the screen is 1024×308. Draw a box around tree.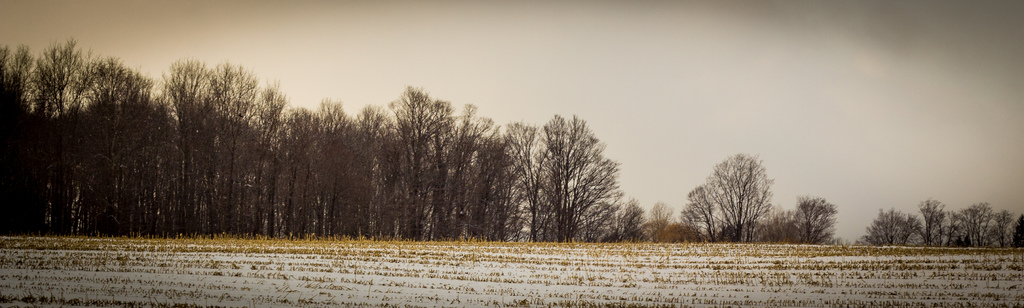
BBox(684, 186, 720, 241).
